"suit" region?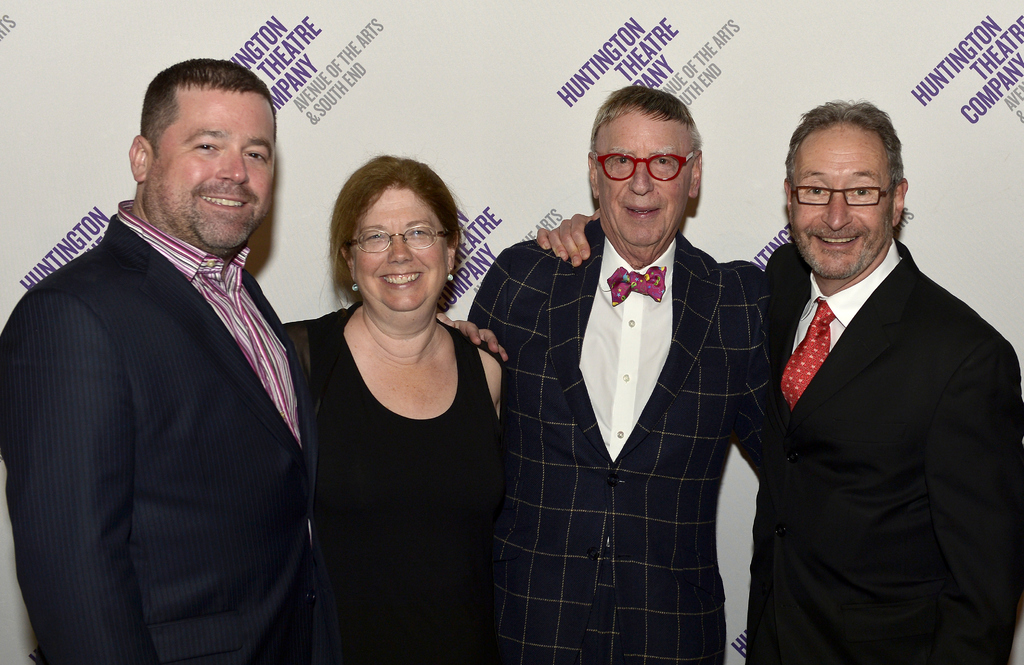
x1=732, y1=232, x2=1023, y2=664
